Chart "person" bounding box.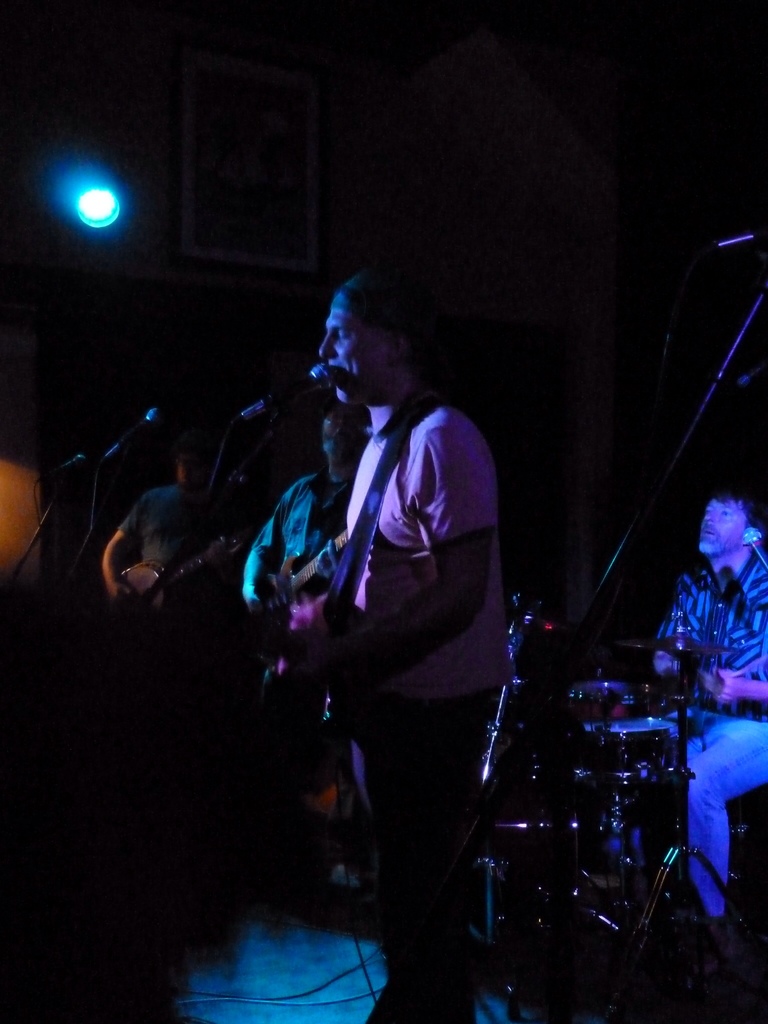
Charted: {"x1": 305, "y1": 259, "x2": 512, "y2": 1023}.
